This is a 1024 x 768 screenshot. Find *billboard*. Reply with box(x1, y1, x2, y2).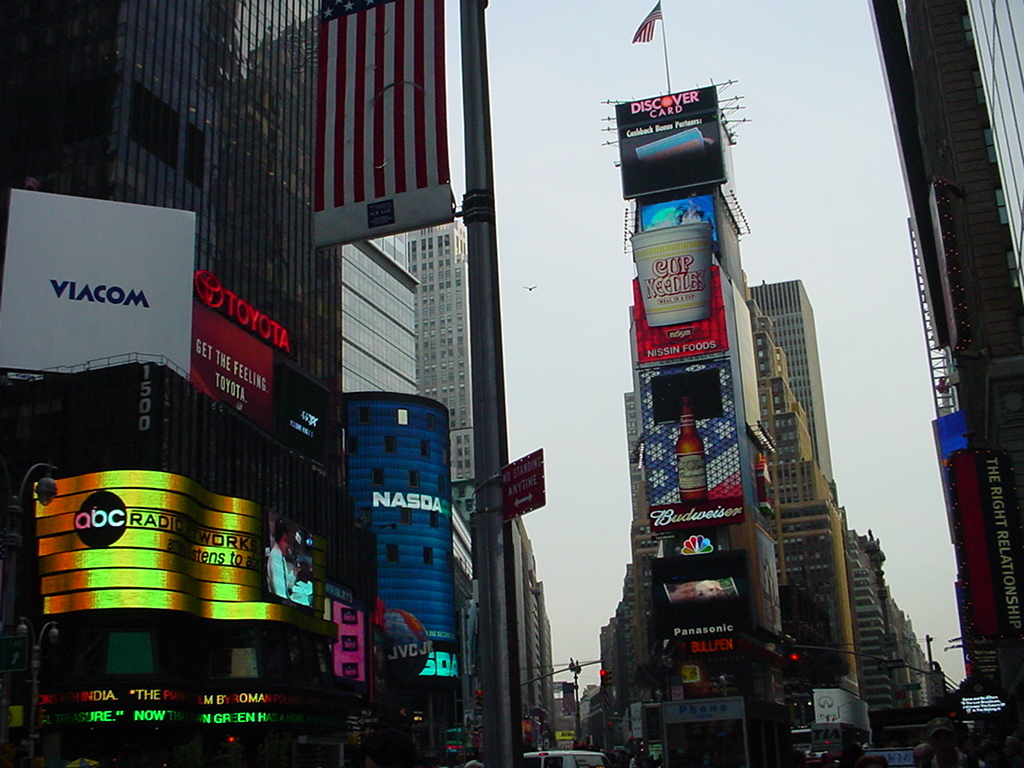
box(0, 184, 194, 381).
